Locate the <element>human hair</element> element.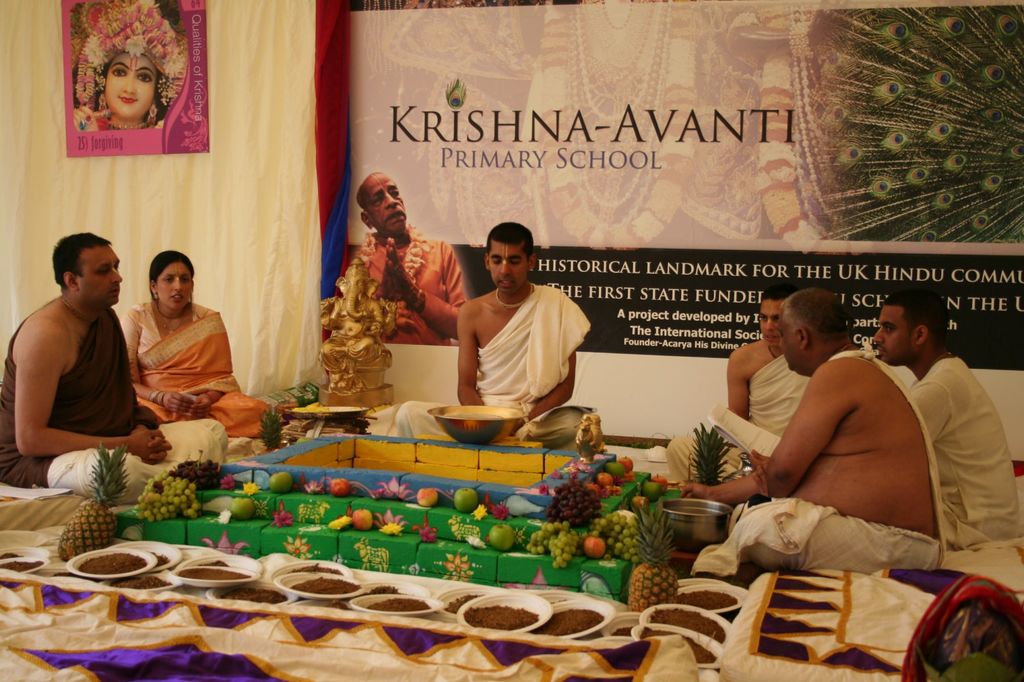
Element bbox: (51, 230, 114, 287).
